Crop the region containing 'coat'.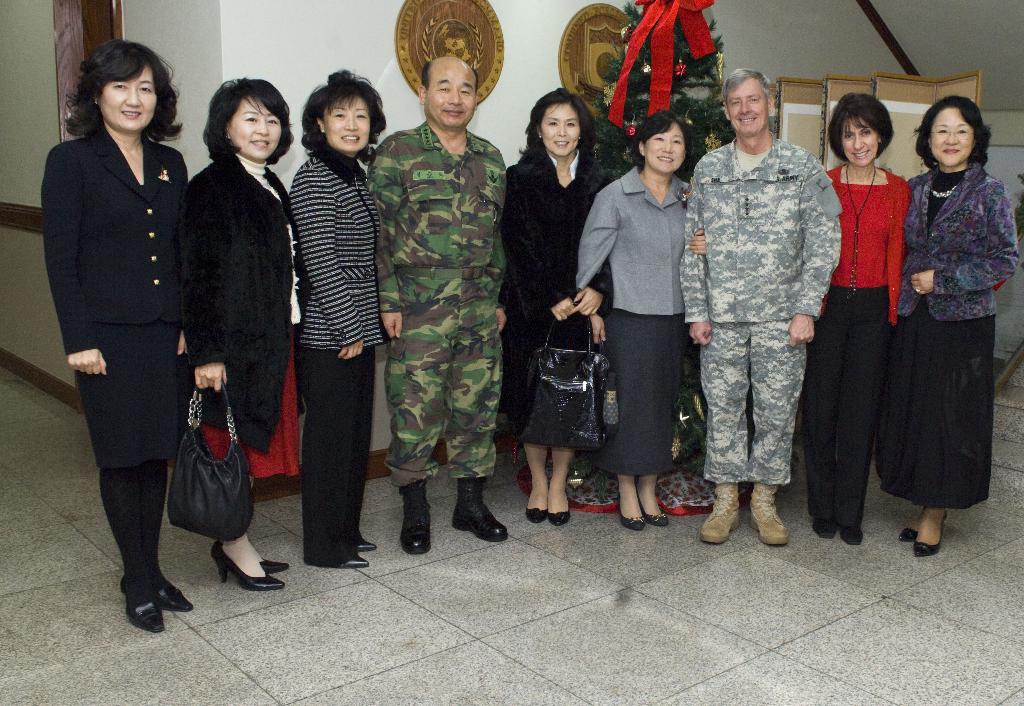
Crop region: BBox(572, 160, 710, 309).
